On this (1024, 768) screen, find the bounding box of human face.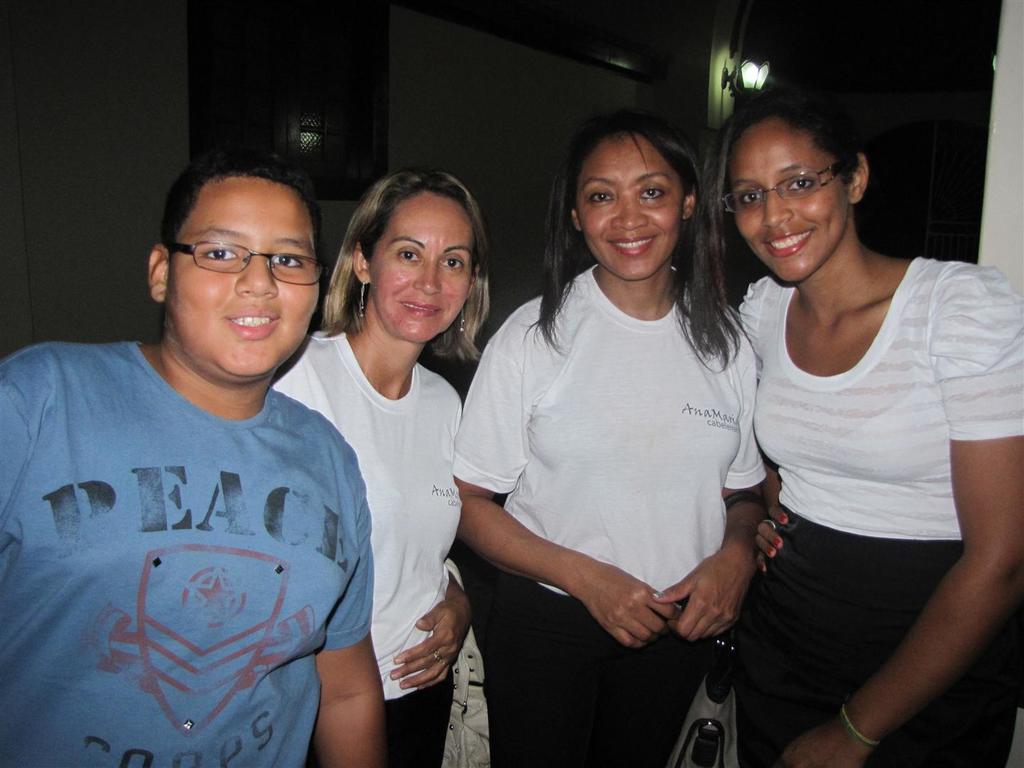
Bounding box: 370:190:477:343.
